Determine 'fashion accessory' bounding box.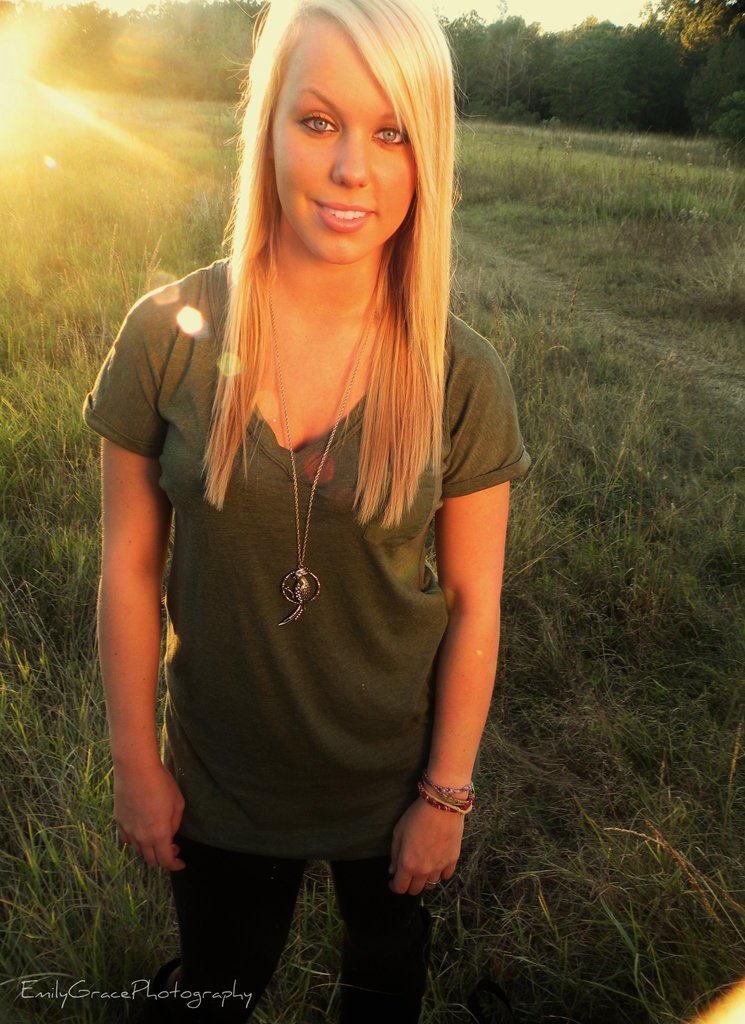
Determined: {"left": 409, "top": 776, "right": 479, "bottom": 816}.
